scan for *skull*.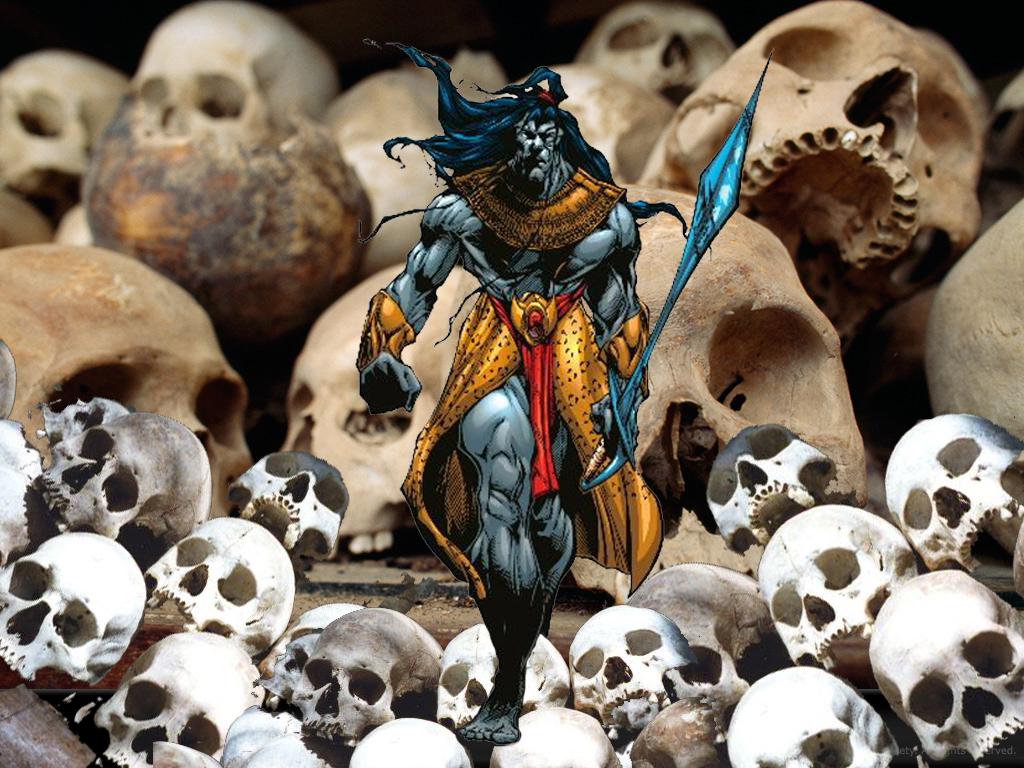
Scan result: BBox(628, 691, 755, 767).
